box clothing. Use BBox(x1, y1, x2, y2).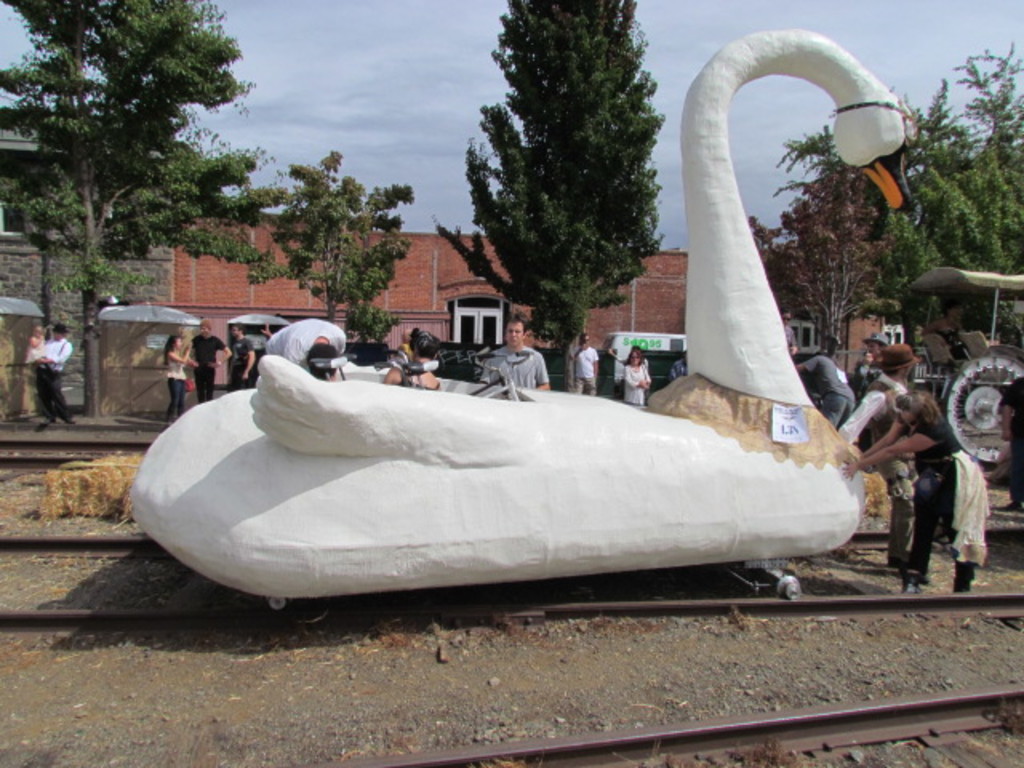
BBox(226, 336, 258, 390).
